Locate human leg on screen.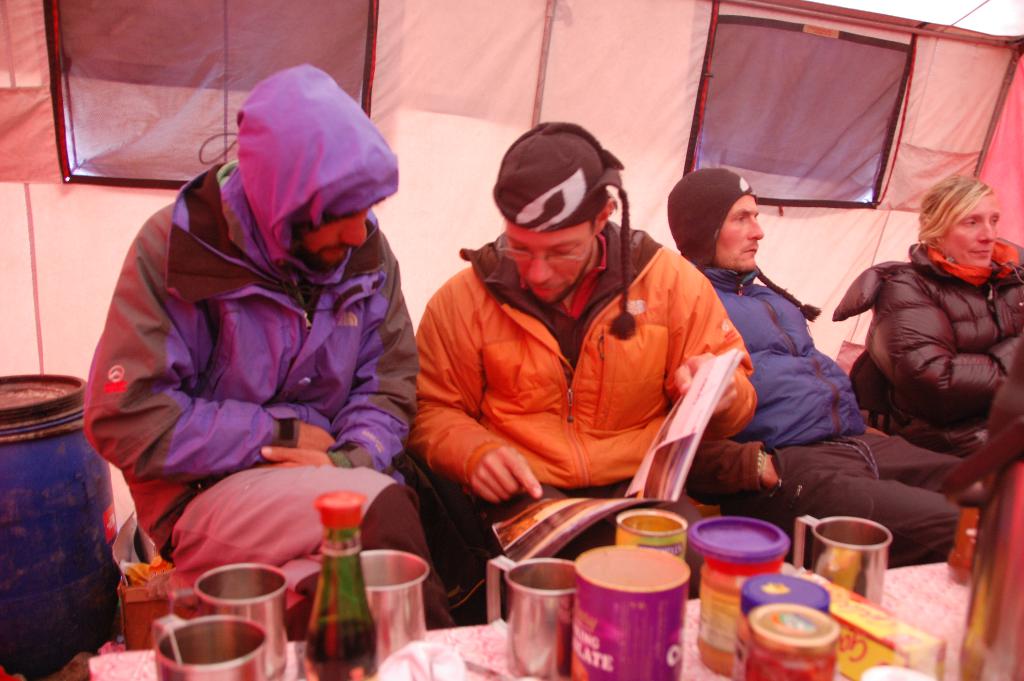
On screen at bbox(844, 425, 958, 501).
